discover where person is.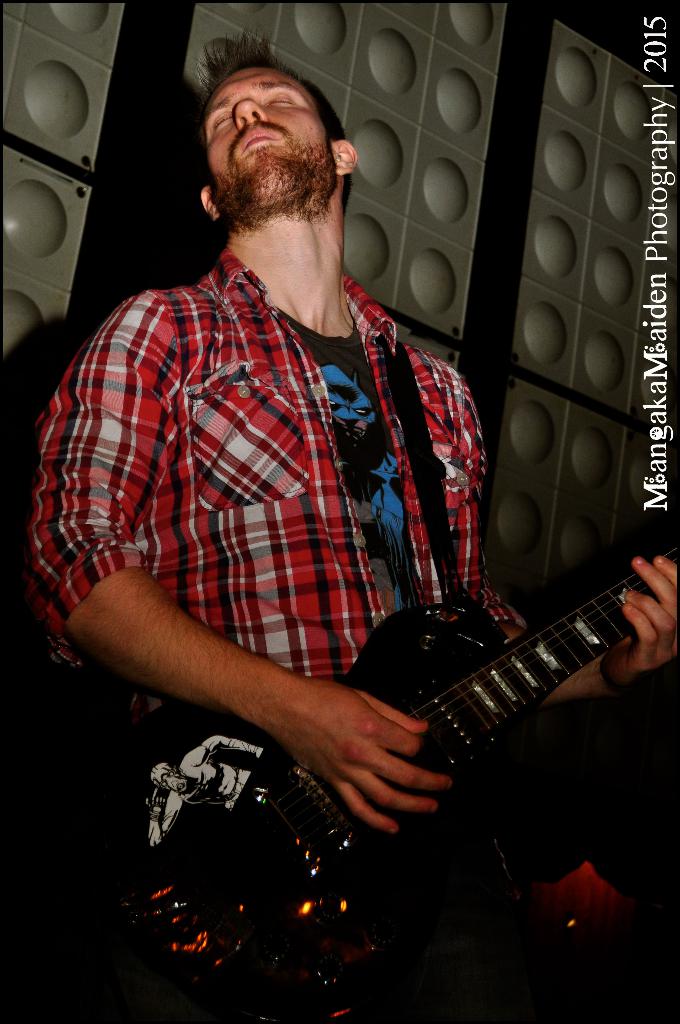
Discovered at {"left": 24, "top": 29, "right": 679, "bottom": 1023}.
